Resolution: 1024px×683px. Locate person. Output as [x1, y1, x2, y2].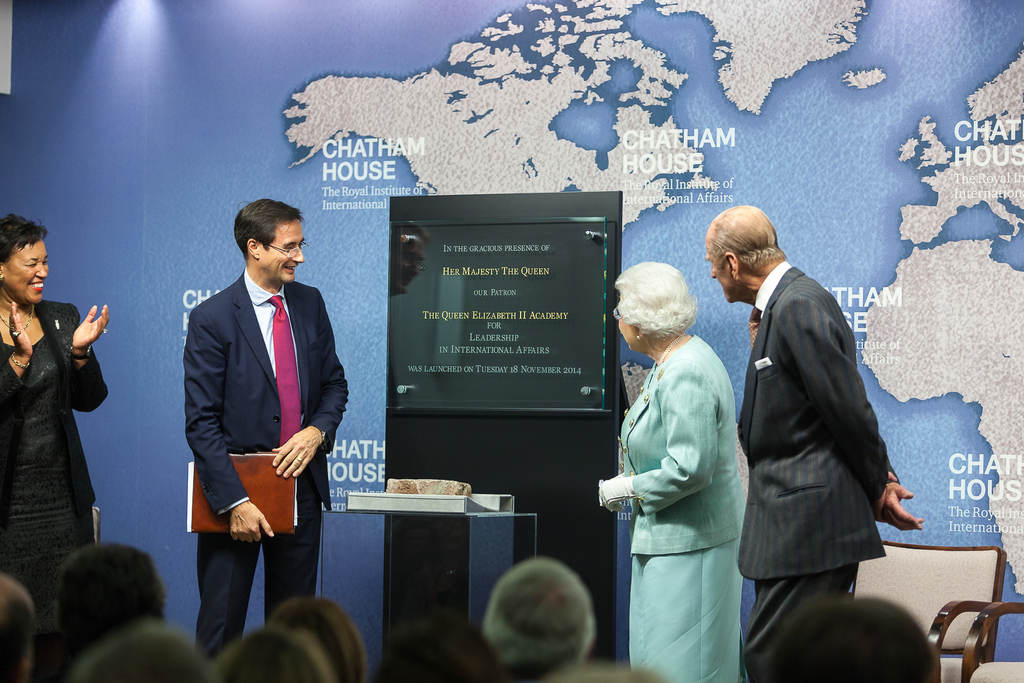
[67, 620, 213, 682].
